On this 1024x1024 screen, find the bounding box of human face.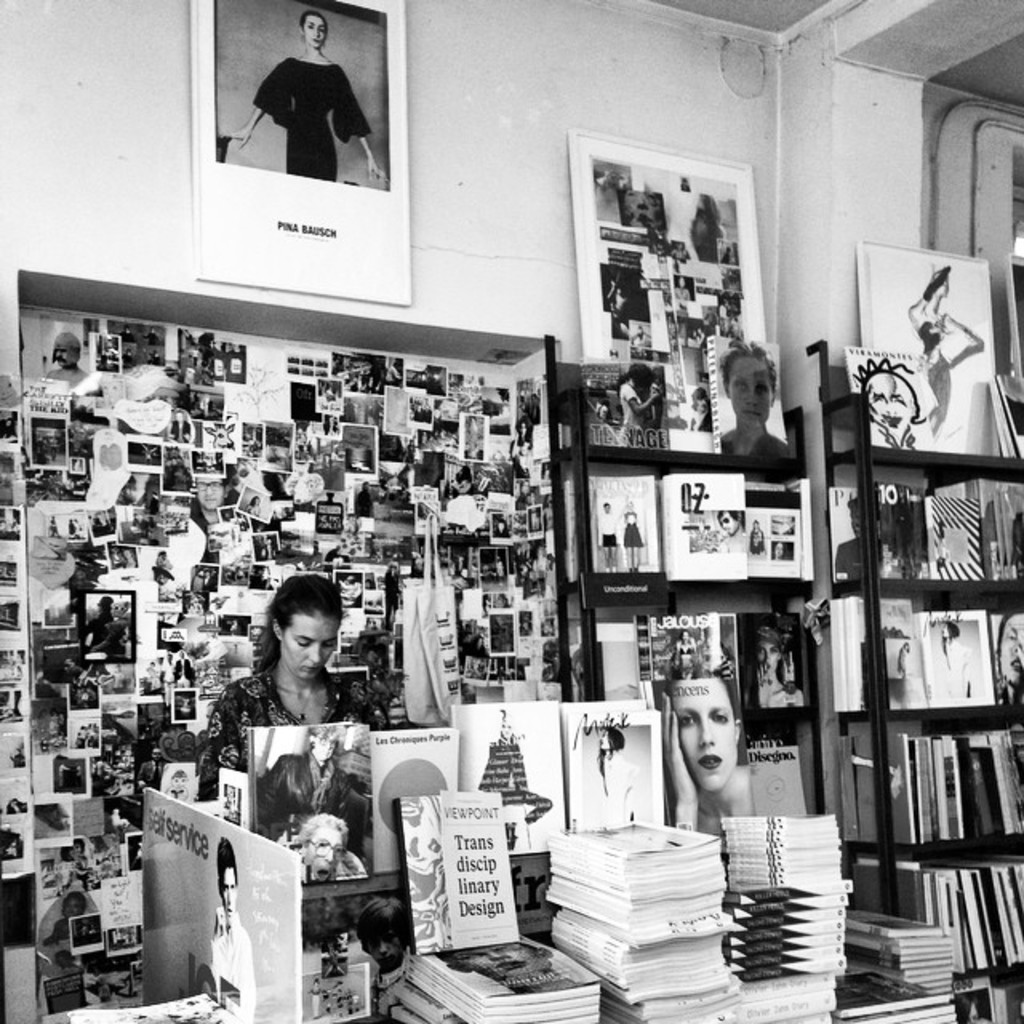
Bounding box: box(64, 898, 83, 917).
